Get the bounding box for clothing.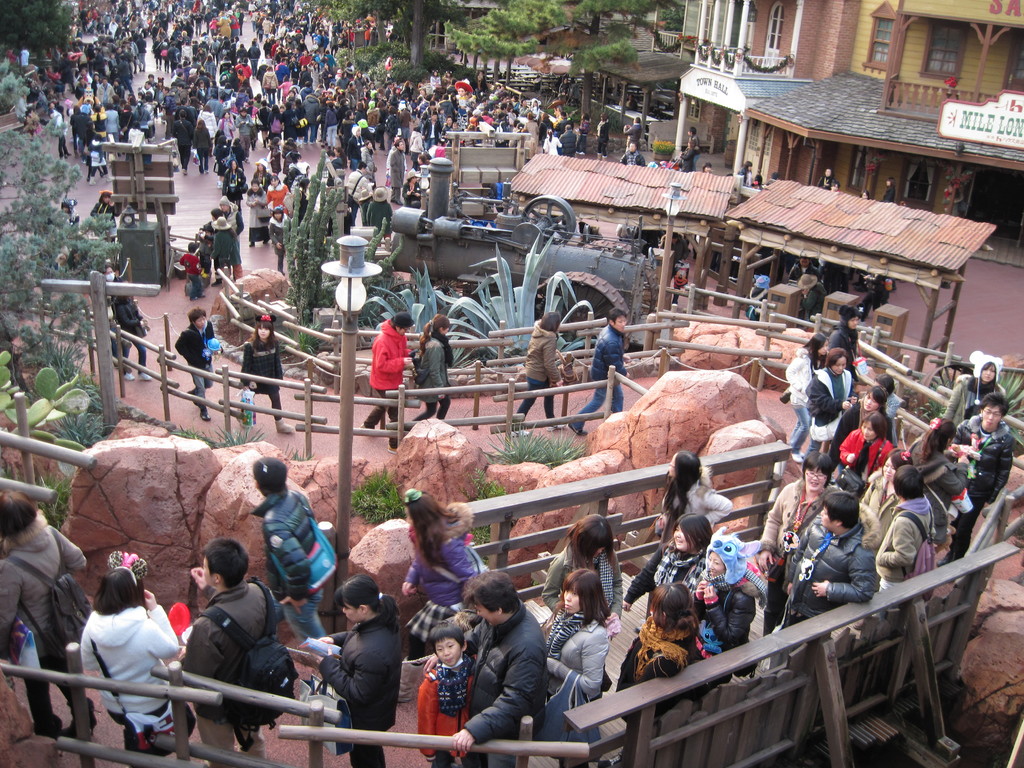
box=[668, 163, 676, 171].
